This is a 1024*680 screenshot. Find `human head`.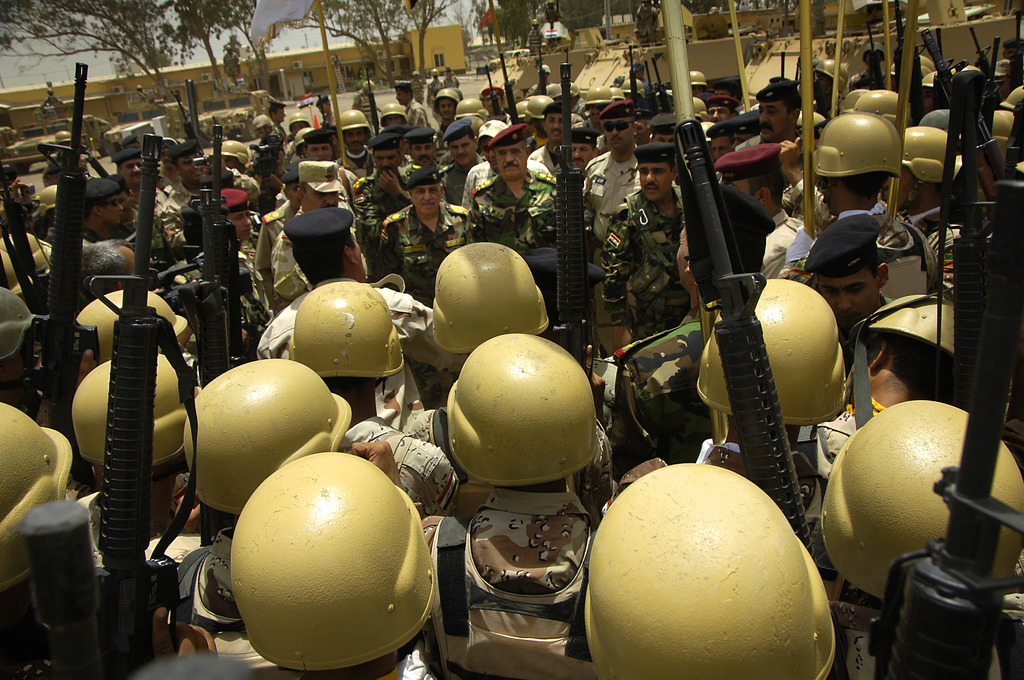
Bounding box: <region>728, 109, 758, 149</region>.
